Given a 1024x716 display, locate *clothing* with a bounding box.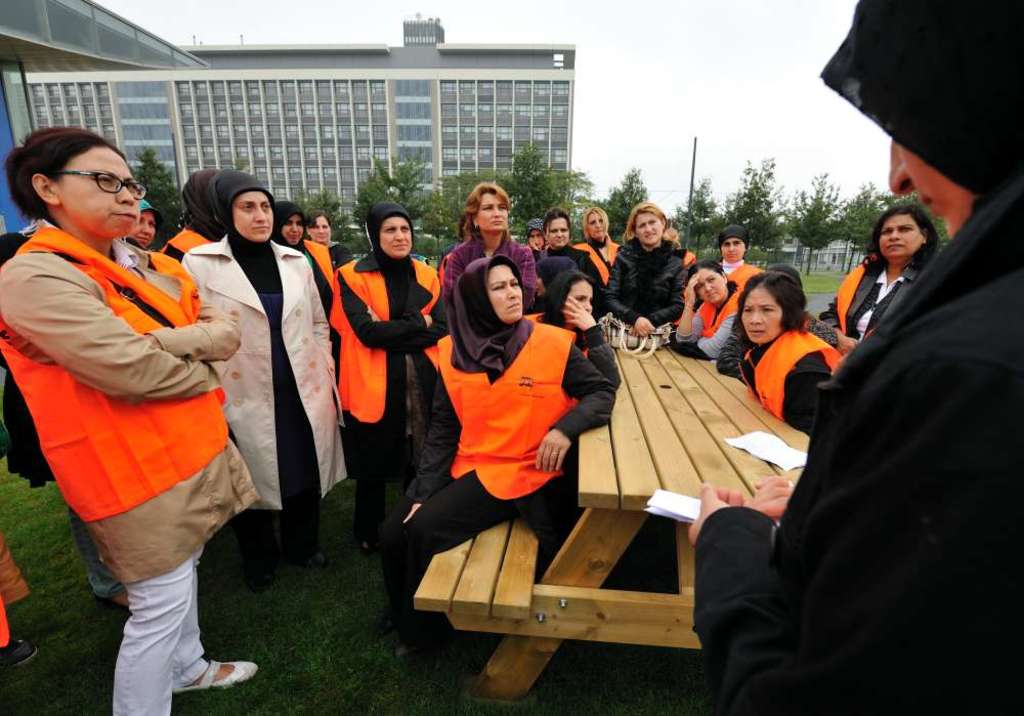
Located: {"x1": 3, "y1": 237, "x2": 263, "y2": 715}.
